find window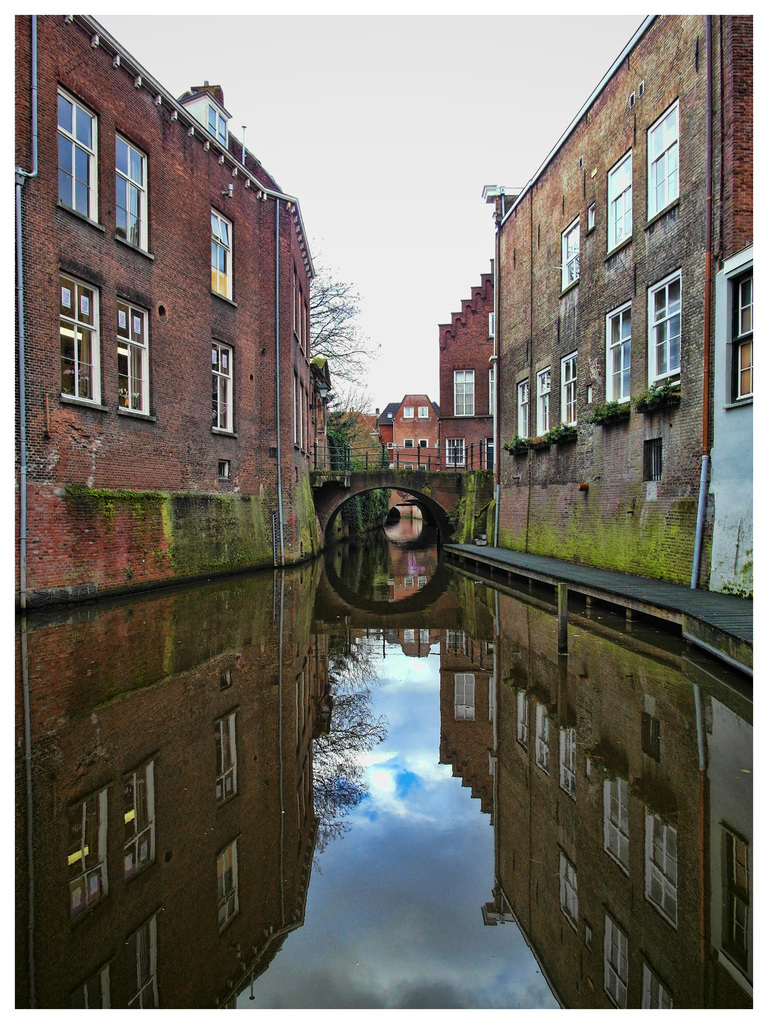
left=731, top=273, right=754, bottom=404
